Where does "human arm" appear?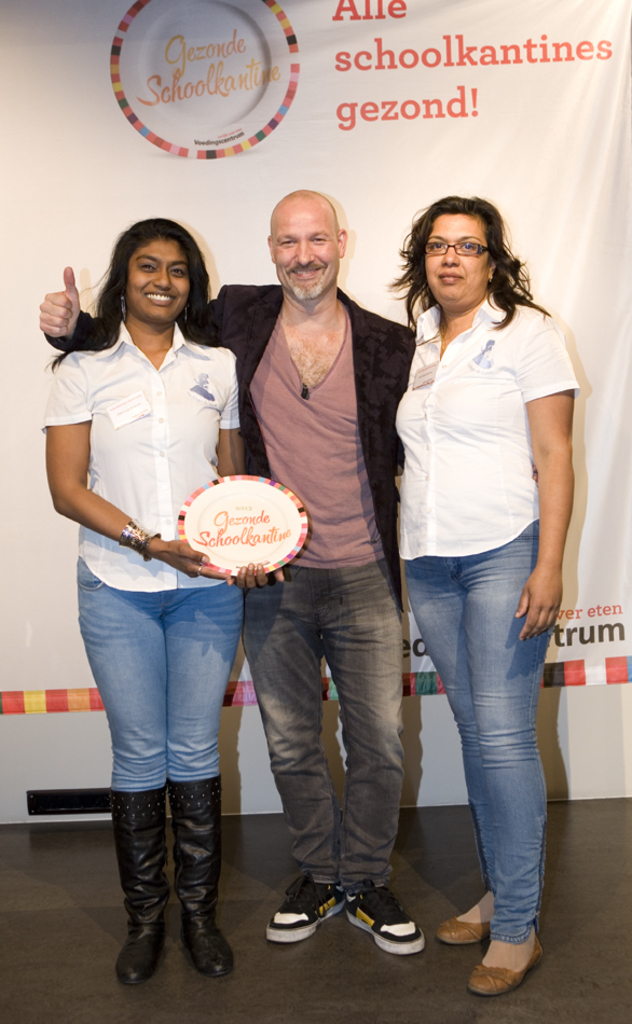
Appears at {"left": 525, "top": 327, "right": 593, "bottom": 628}.
